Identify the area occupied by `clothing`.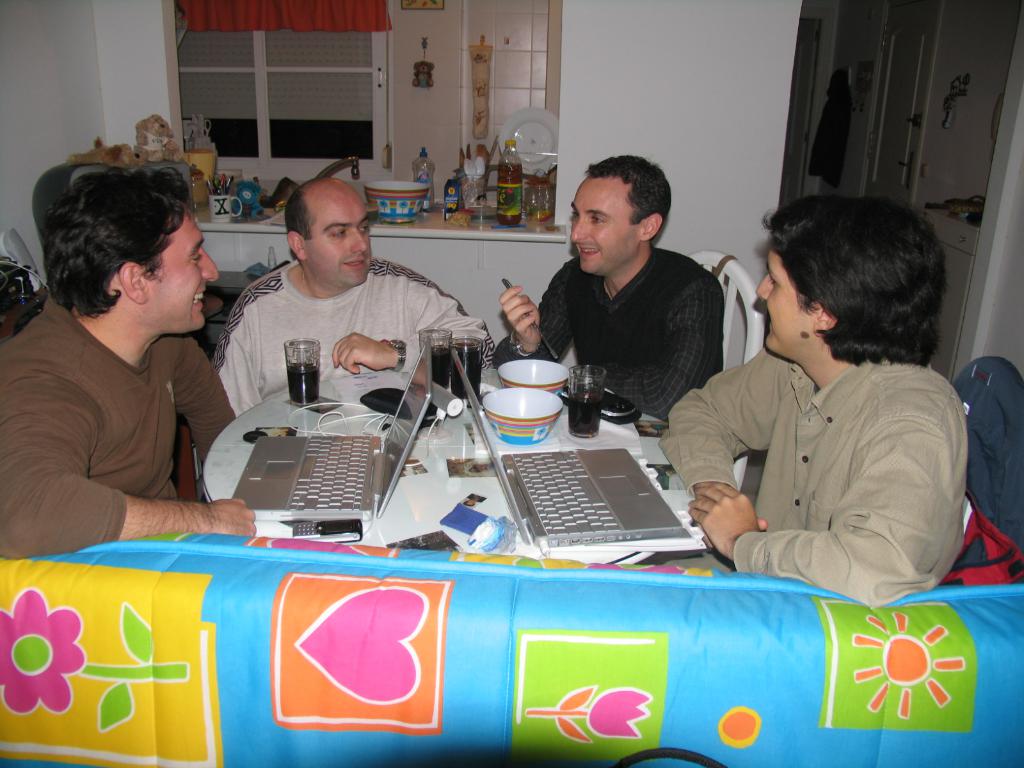
Area: crop(0, 280, 240, 561).
